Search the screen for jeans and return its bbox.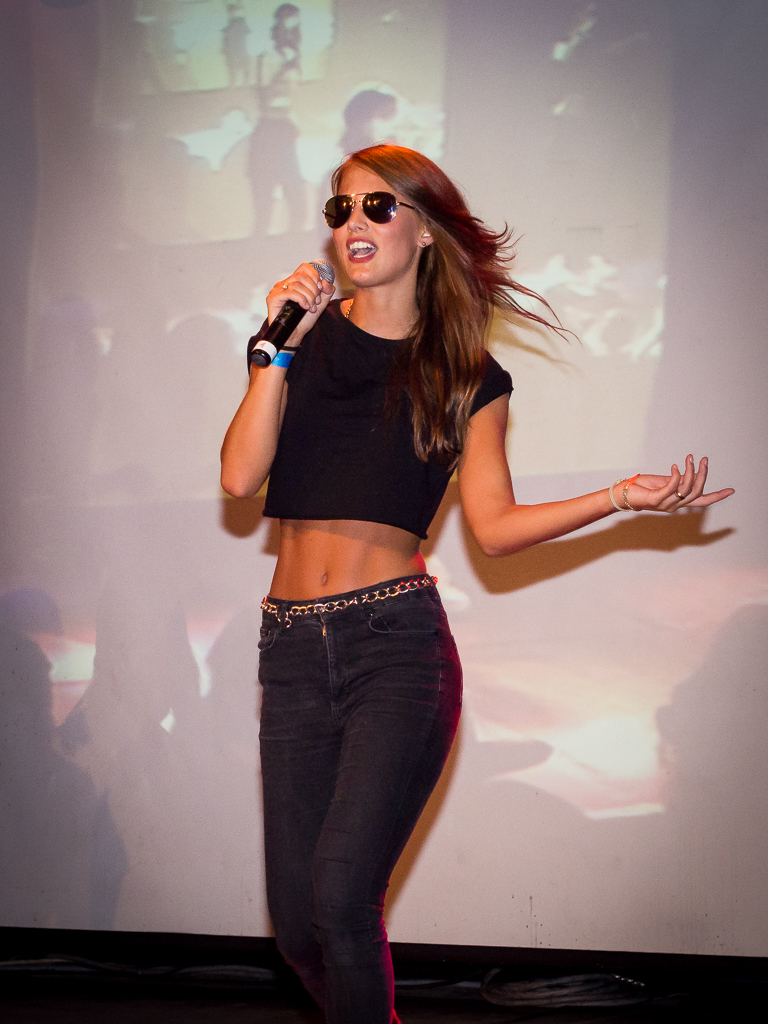
Found: (241, 581, 477, 1013).
